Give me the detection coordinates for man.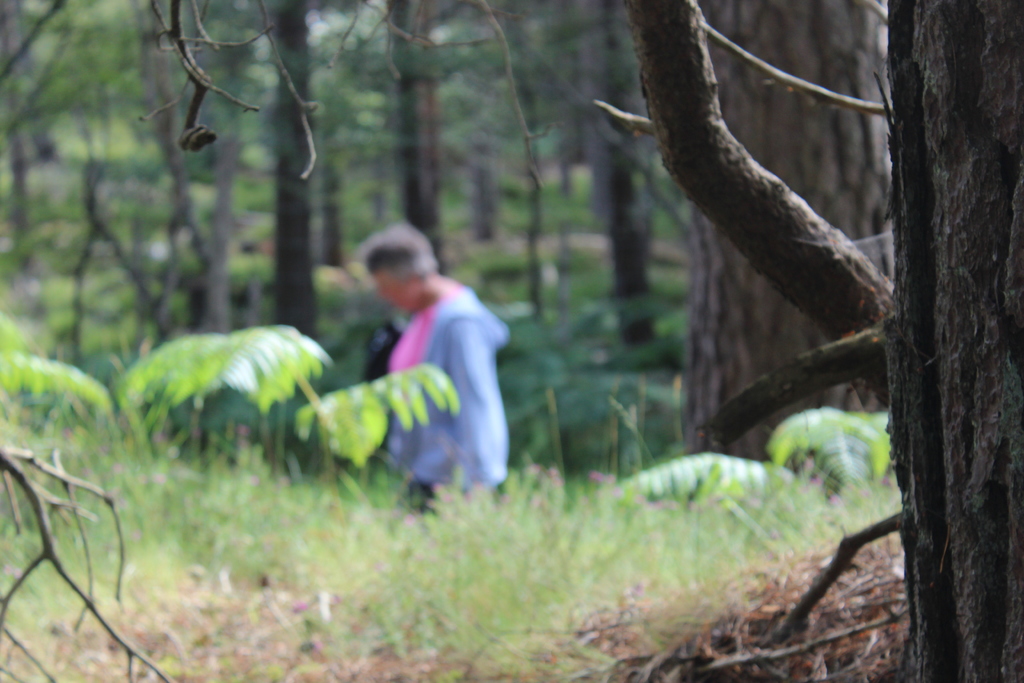
<region>385, 222, 502, 518</region>.
